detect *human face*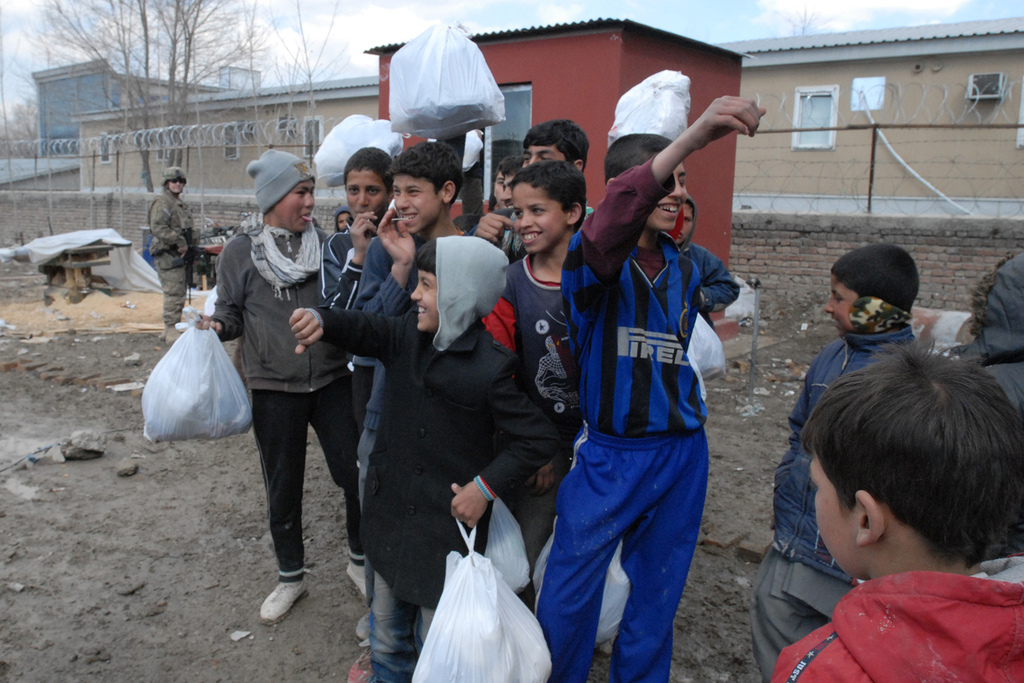
x1=510 y1=181 x2=568 y2=253
